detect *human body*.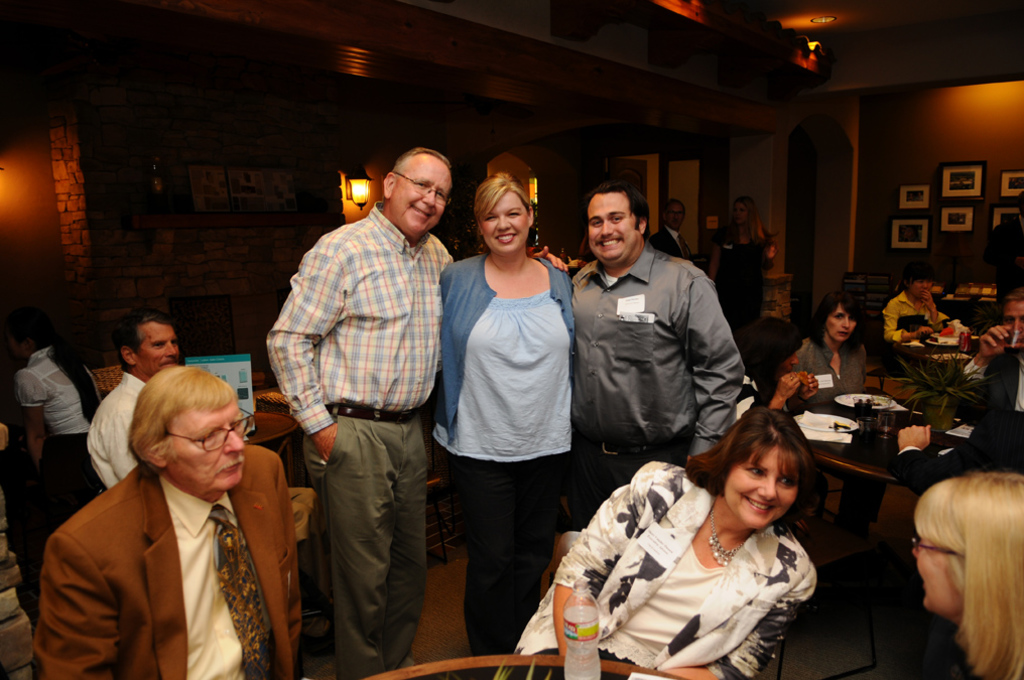
Detected at (77, 314, 205, 508).
